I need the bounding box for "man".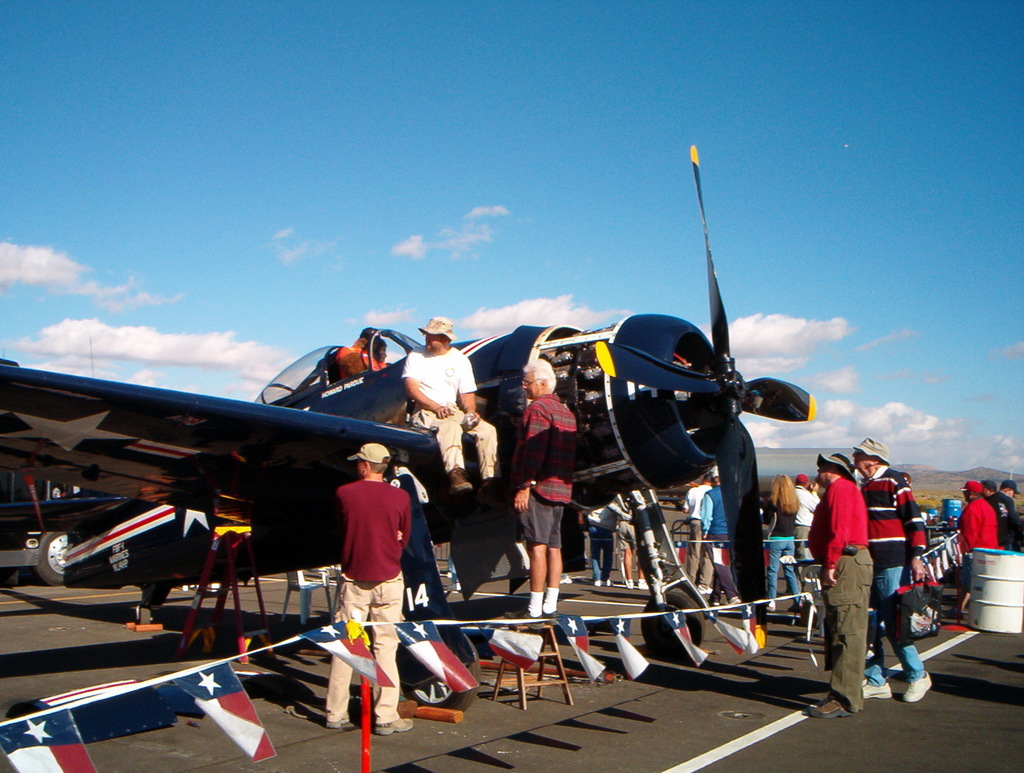
Here it is: left=374, top=340, right=389, bottom=364.
